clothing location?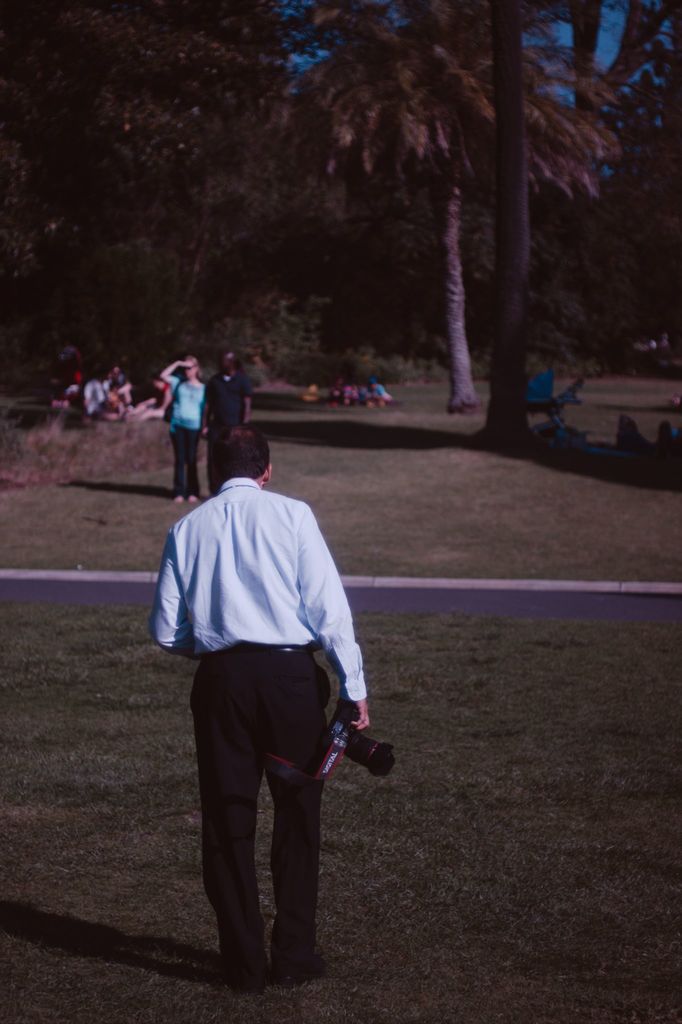
{"x1": 147, "y1": 476, "x2": 366, "y2": 982}
